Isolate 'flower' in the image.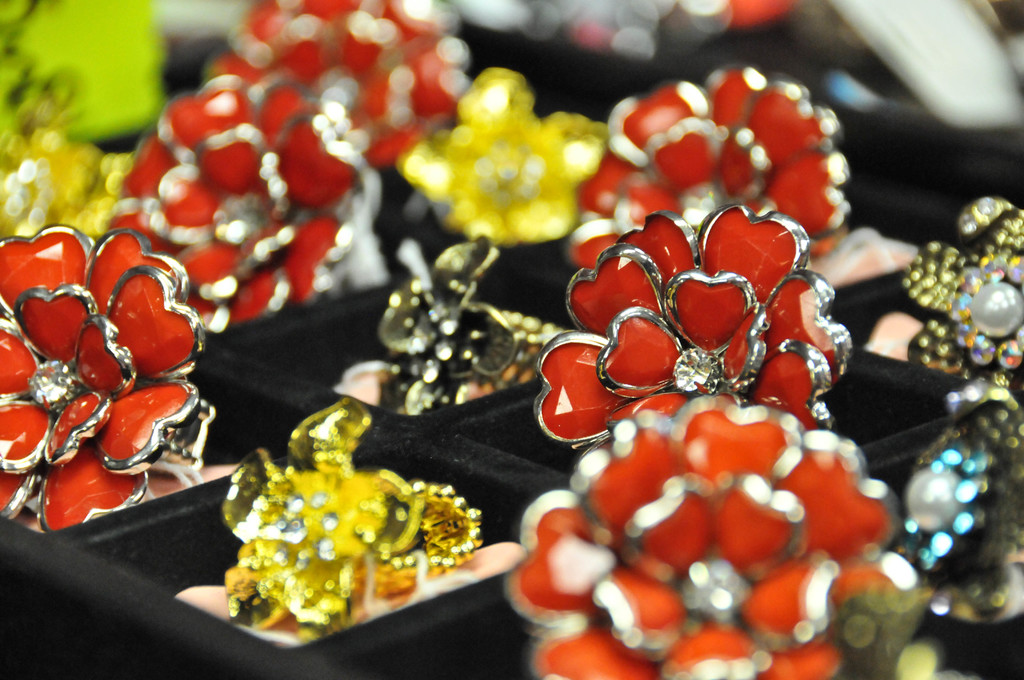
Isolated region: box(512, 396, 898, 679).
